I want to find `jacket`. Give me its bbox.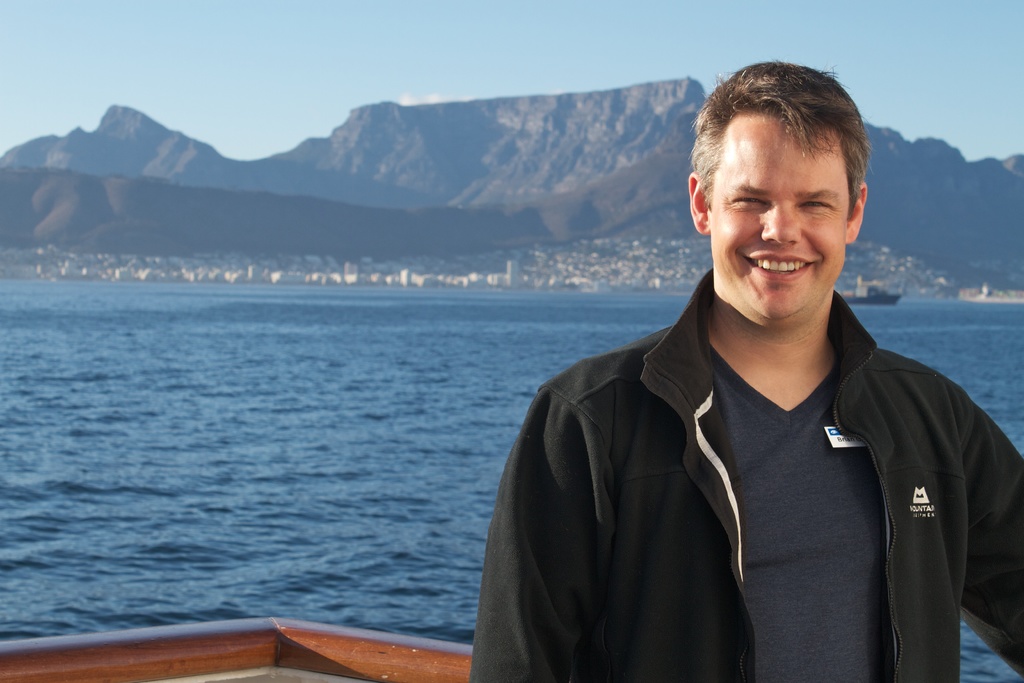
<region>491, 227, 1008, 682</region>.
